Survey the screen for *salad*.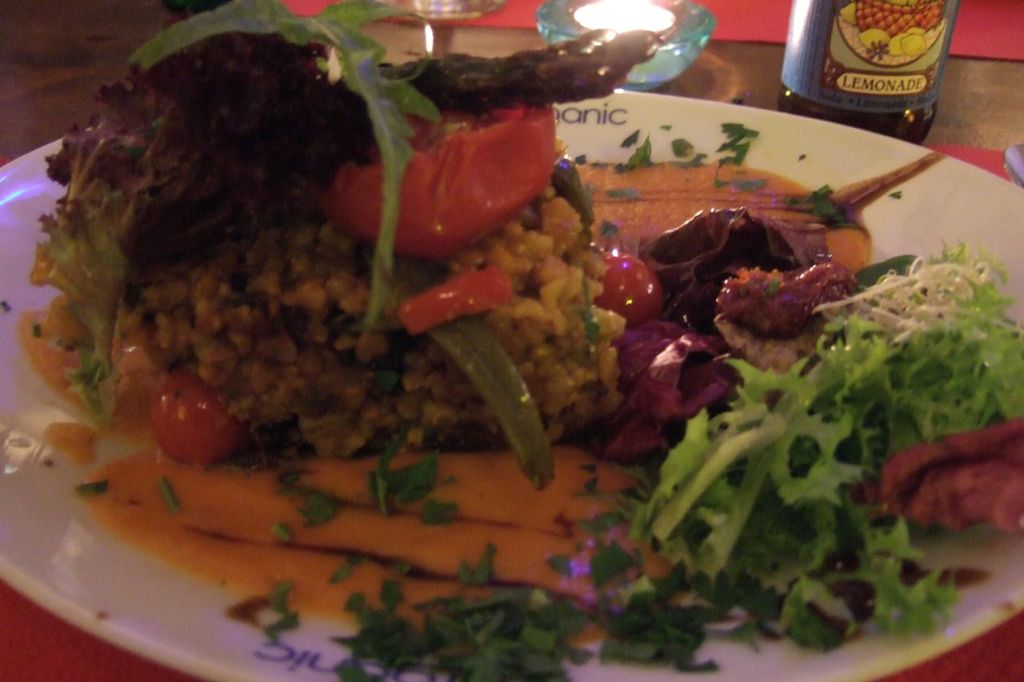
Survey found: [x1=2, y1=16, x2=1023, y2=681].
